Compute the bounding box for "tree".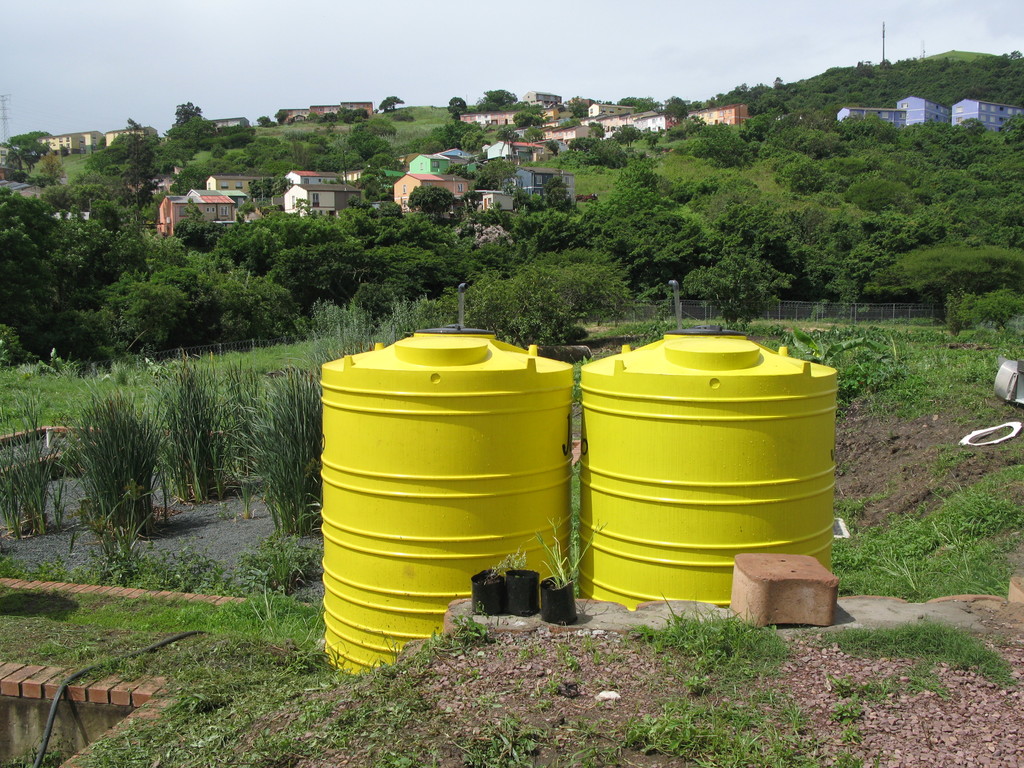
[x1=504, y1=99, x2=547, y2=129].
